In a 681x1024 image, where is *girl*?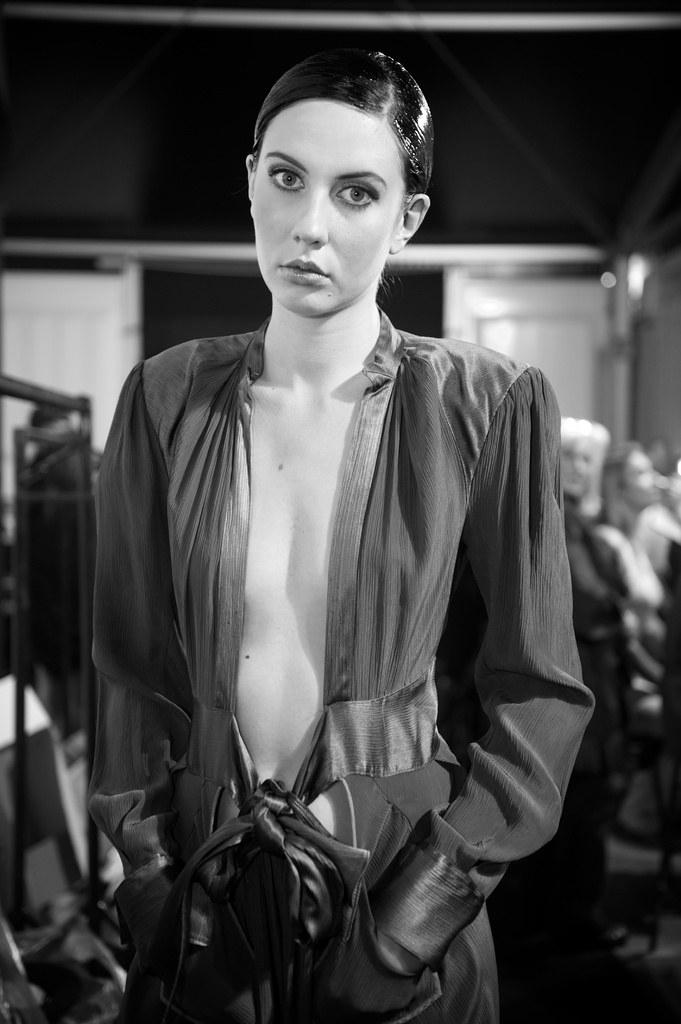
locate(86, 47, 593, 1023).
